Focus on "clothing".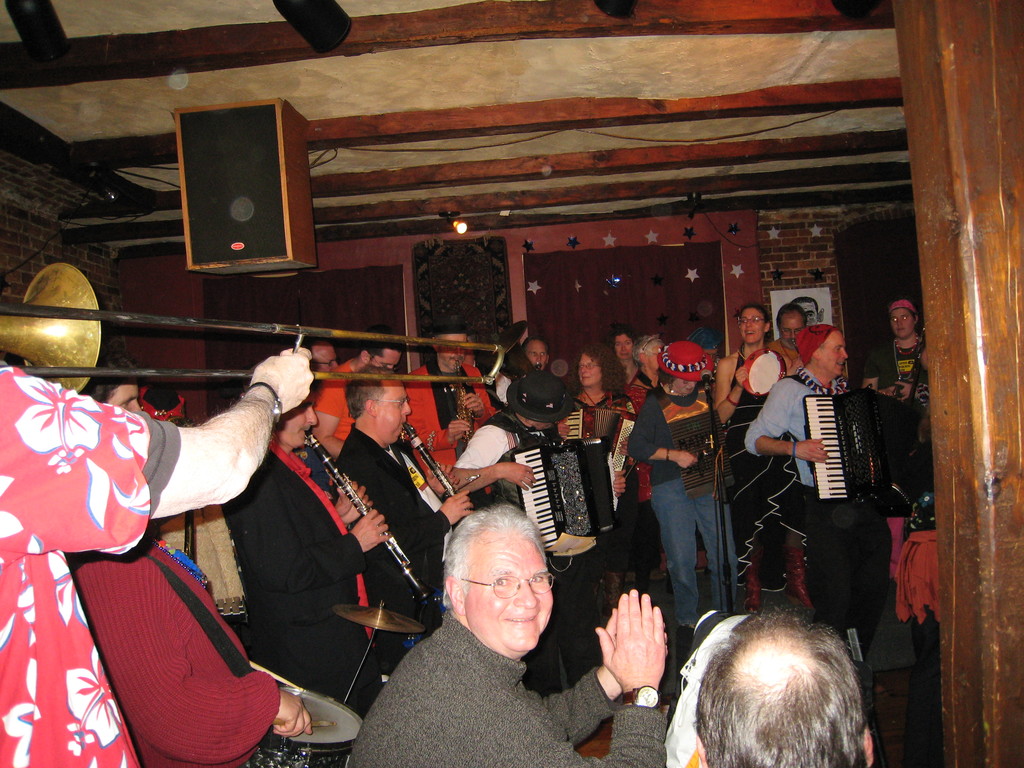
Focused at (left=231, top=444, right=365, bottom=709).
